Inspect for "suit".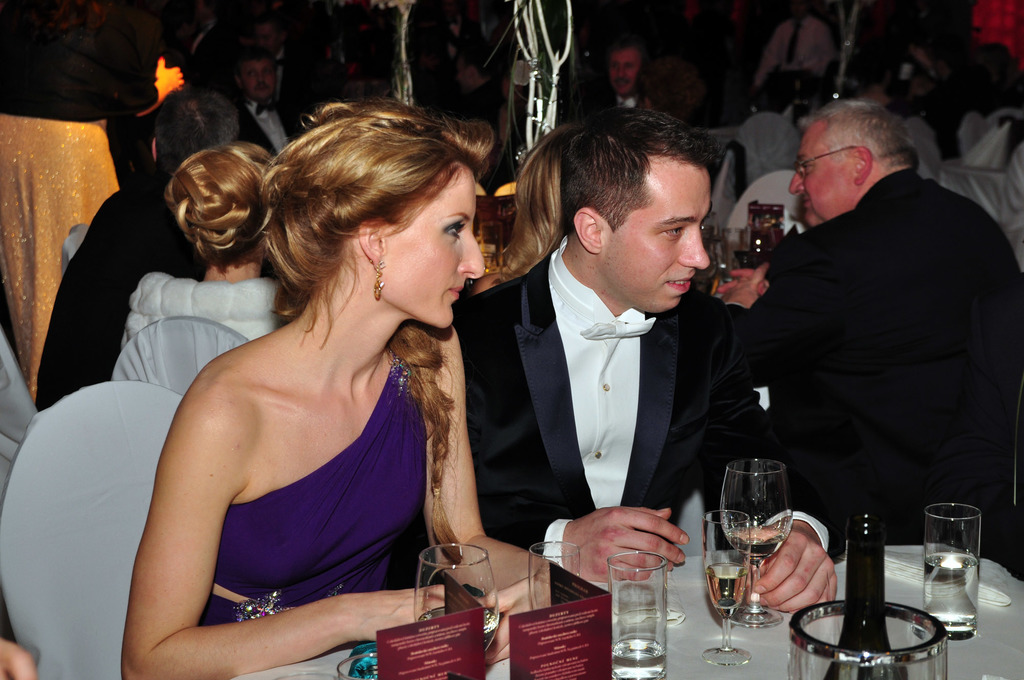
Inspection: 27:161:216:408.
